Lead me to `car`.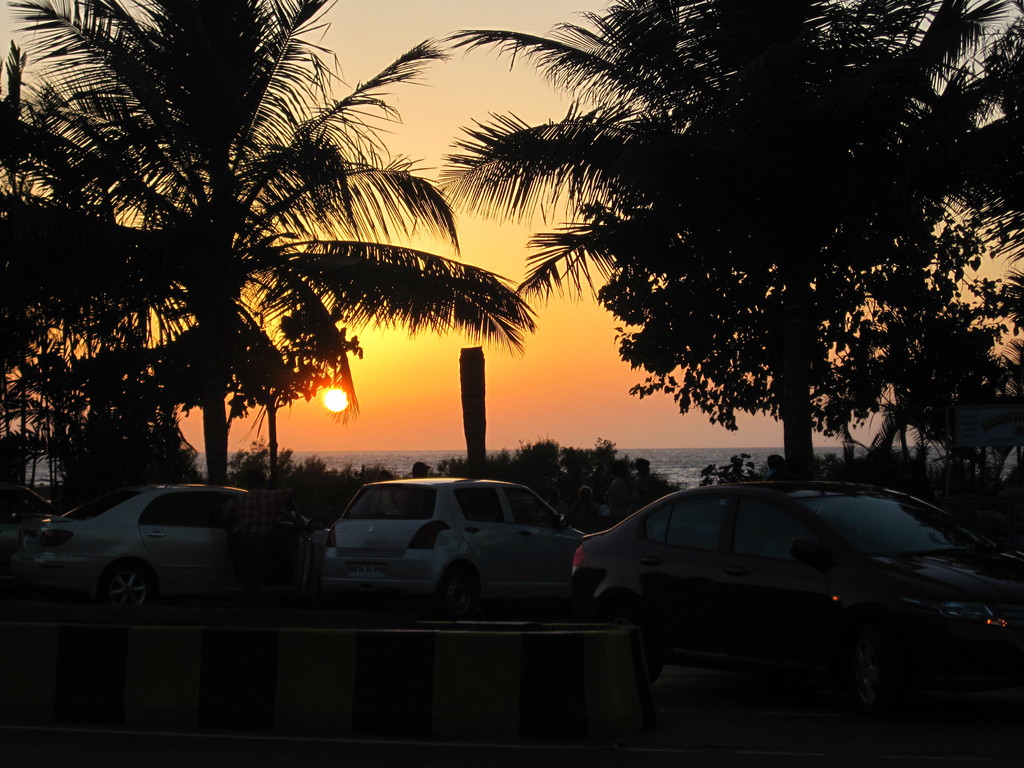
Lead to <region>572, 480, 1023, 685</region>.
